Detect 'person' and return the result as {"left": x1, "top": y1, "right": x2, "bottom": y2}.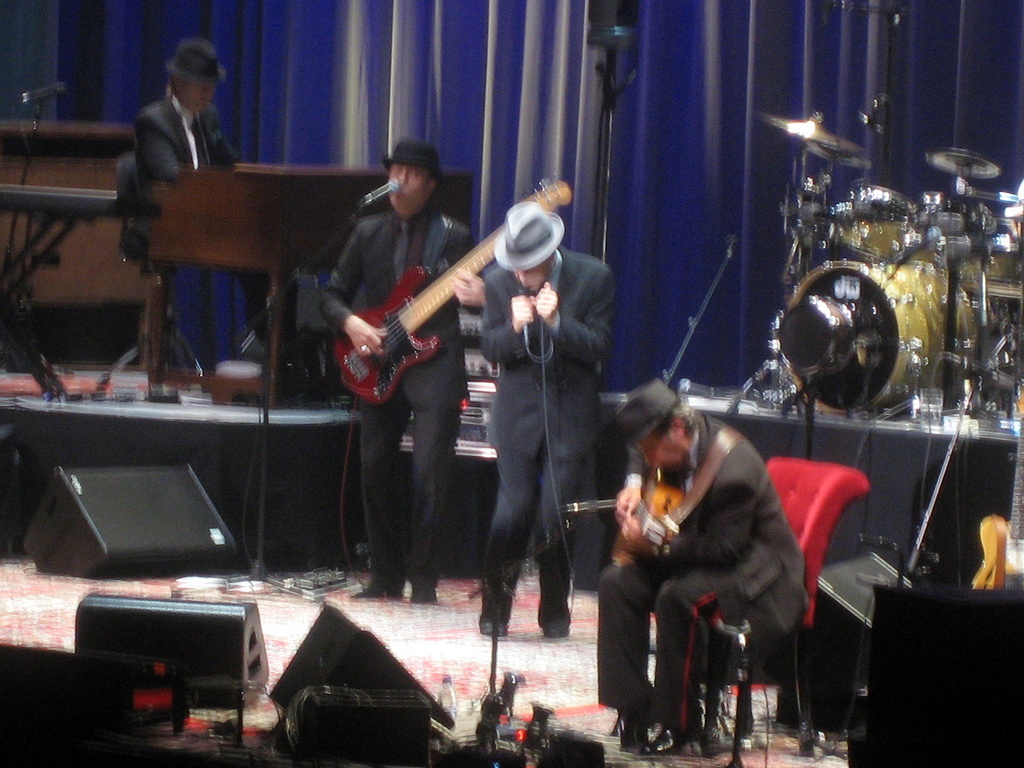
{"left": 592, "top": 376, "right": 809, "bottom": 748}.
